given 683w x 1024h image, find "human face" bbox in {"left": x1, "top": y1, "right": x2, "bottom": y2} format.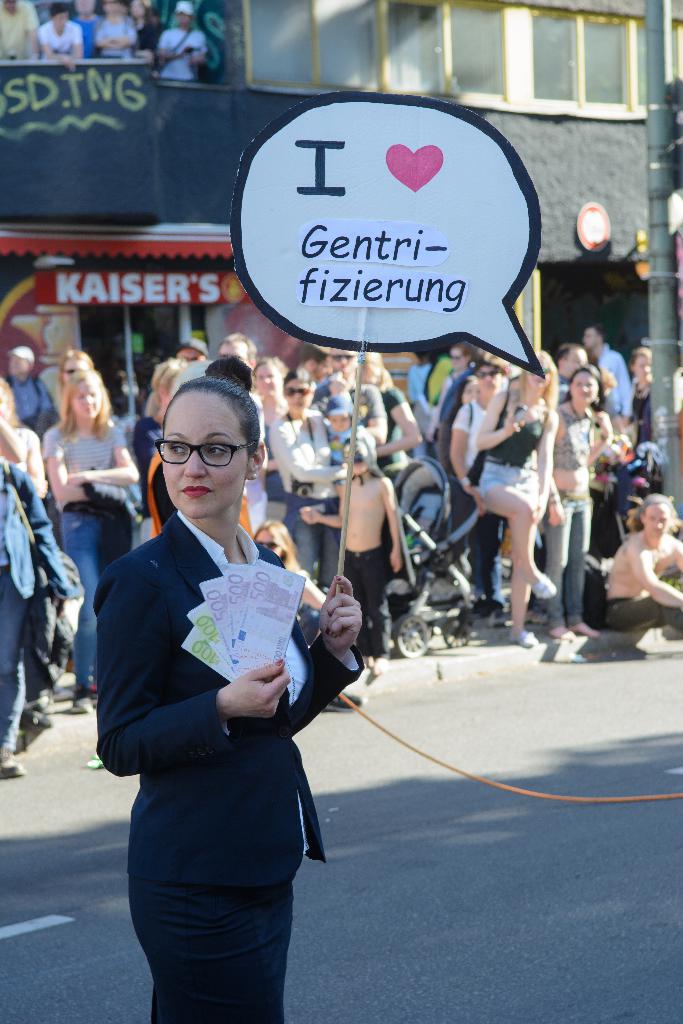
{"left": 527, "top": 357, "right": 551, "bottom": 390}.
